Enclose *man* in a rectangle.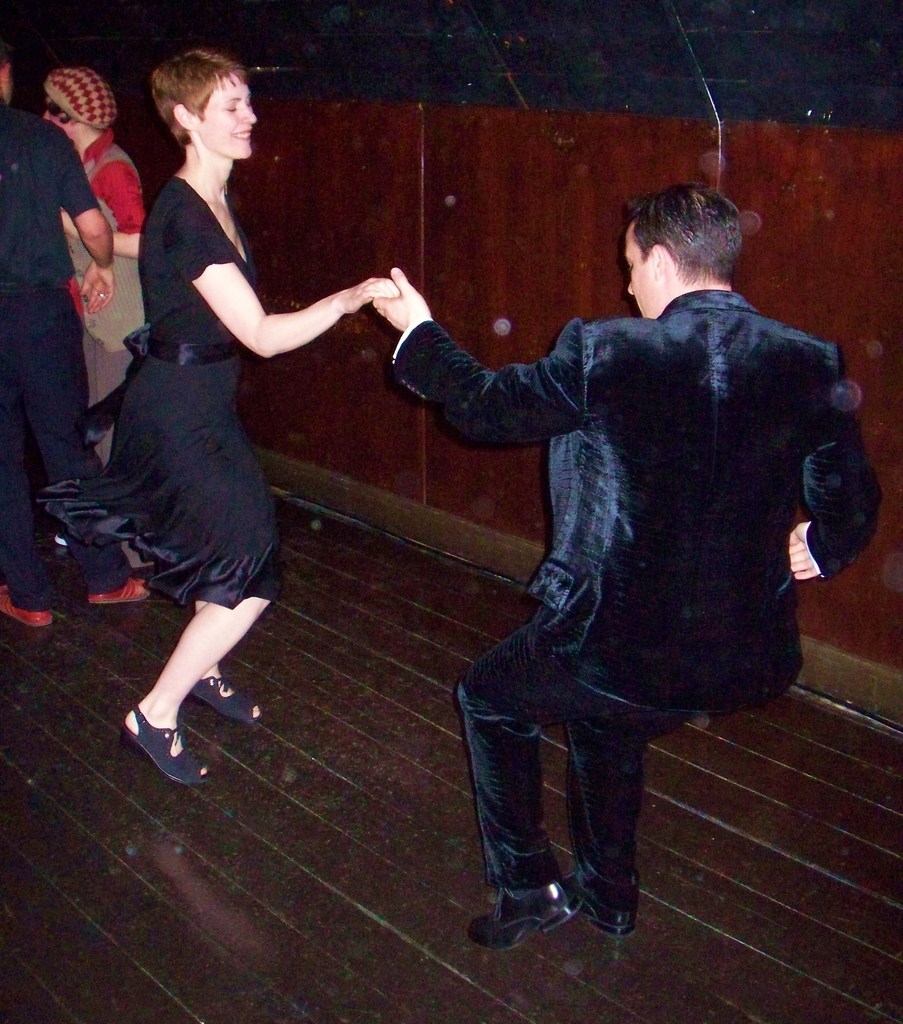
box(369, 164, 869, 926).
